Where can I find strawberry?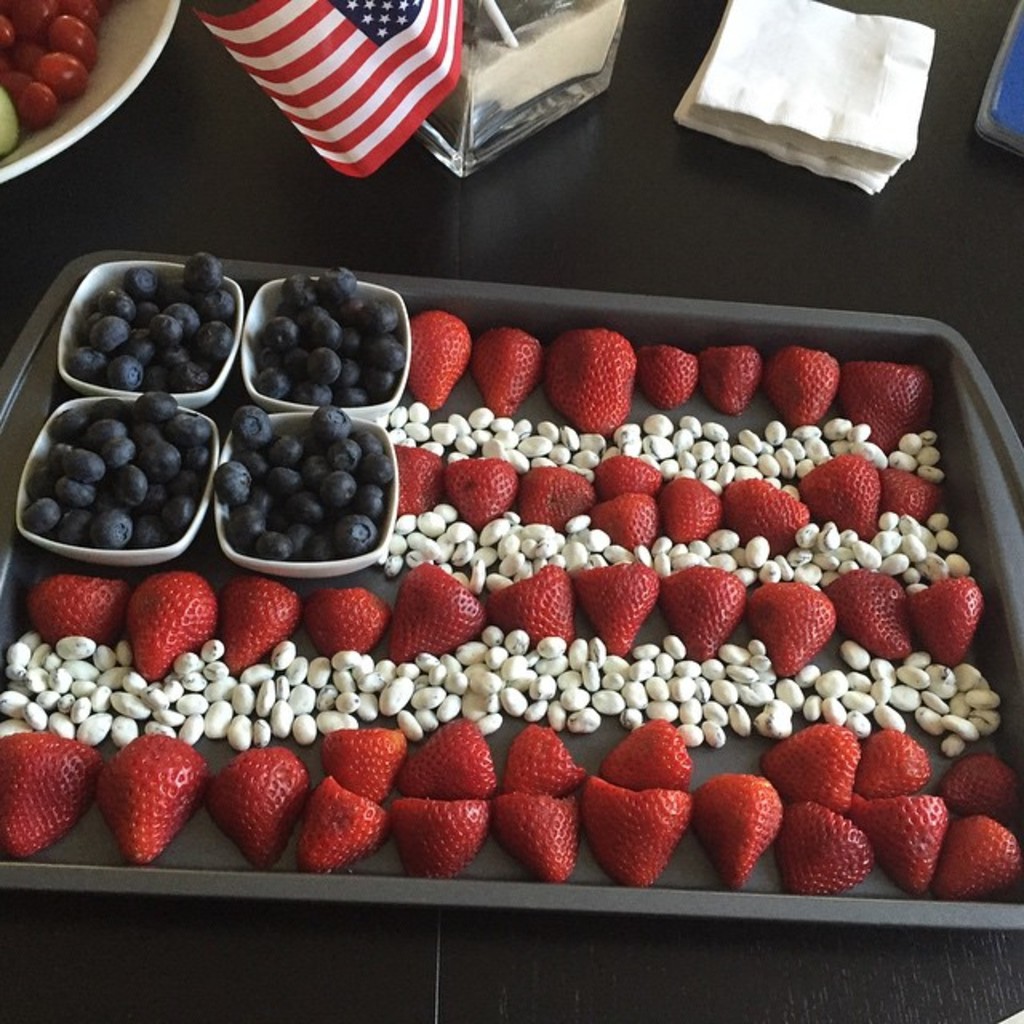
You can find it at {"left": 776, "top": 341, "right": 837, "bottom": 419}.
